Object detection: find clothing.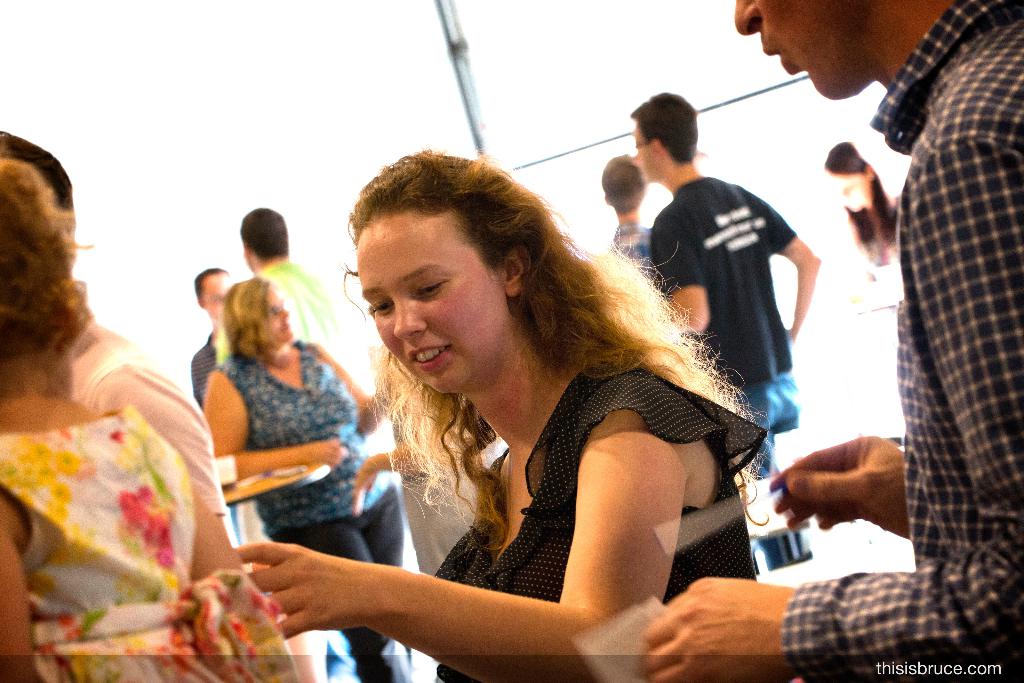
[x1=238, y1=254, x2=396, y2=456].
